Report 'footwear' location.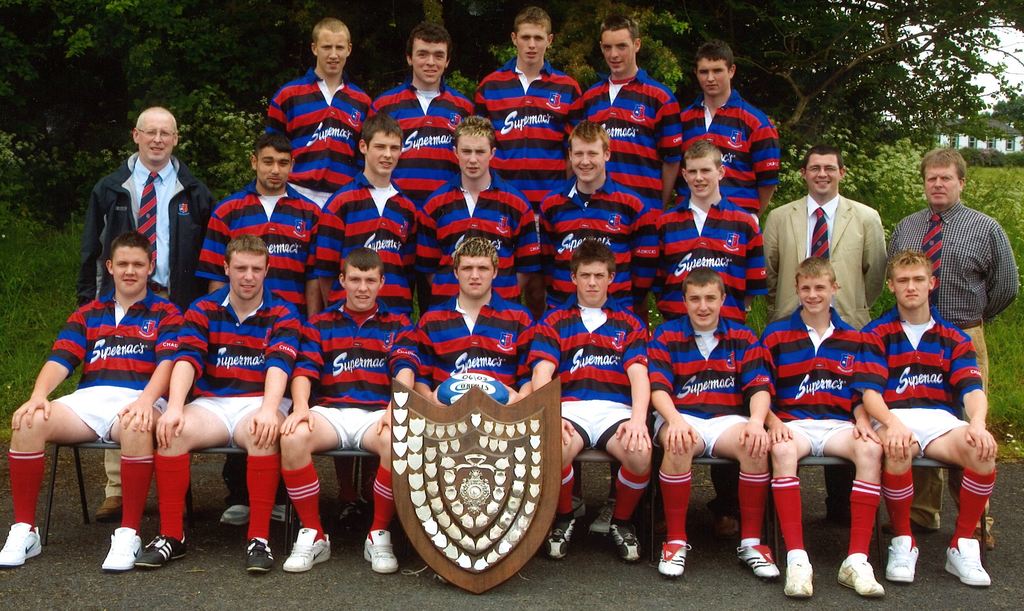
Report: left=220, top=502, right=253, bottom=527.
